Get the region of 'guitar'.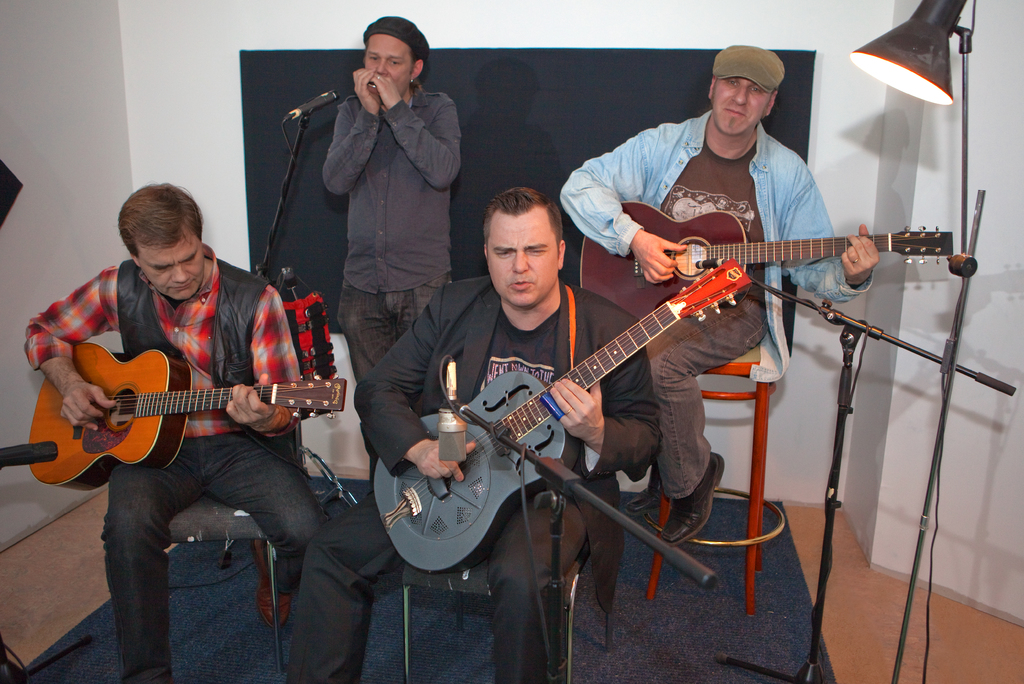
574 190 952 355.
